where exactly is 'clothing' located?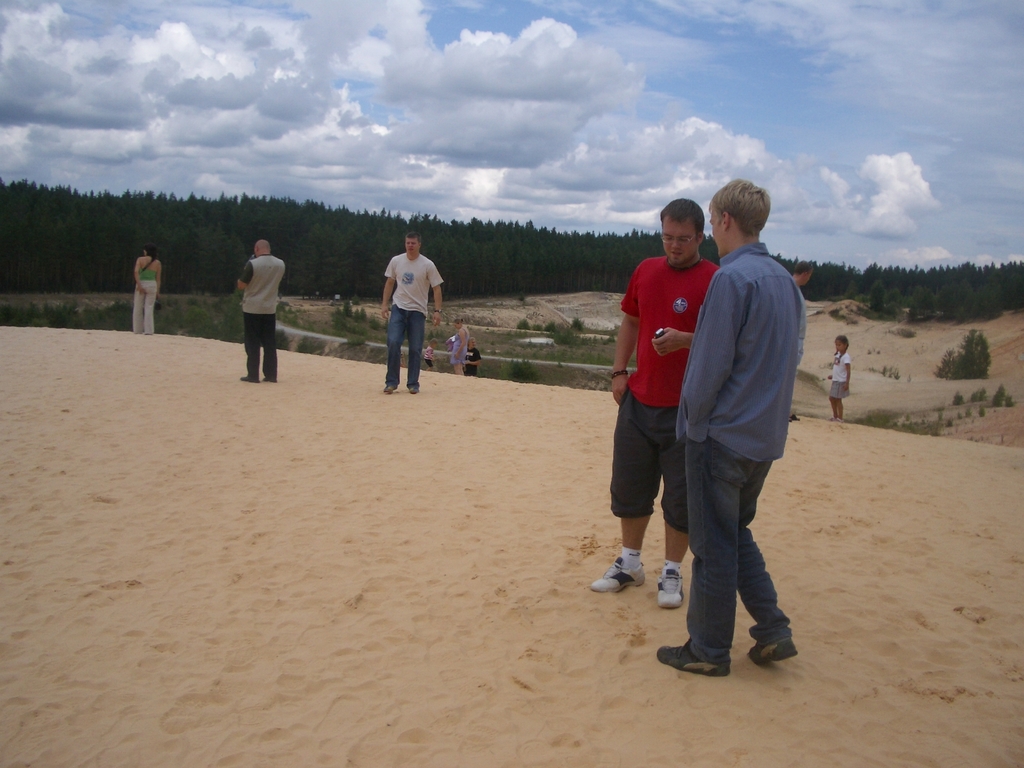
Its bounding box is (left=237, top=254, right=289, bottom=383).
